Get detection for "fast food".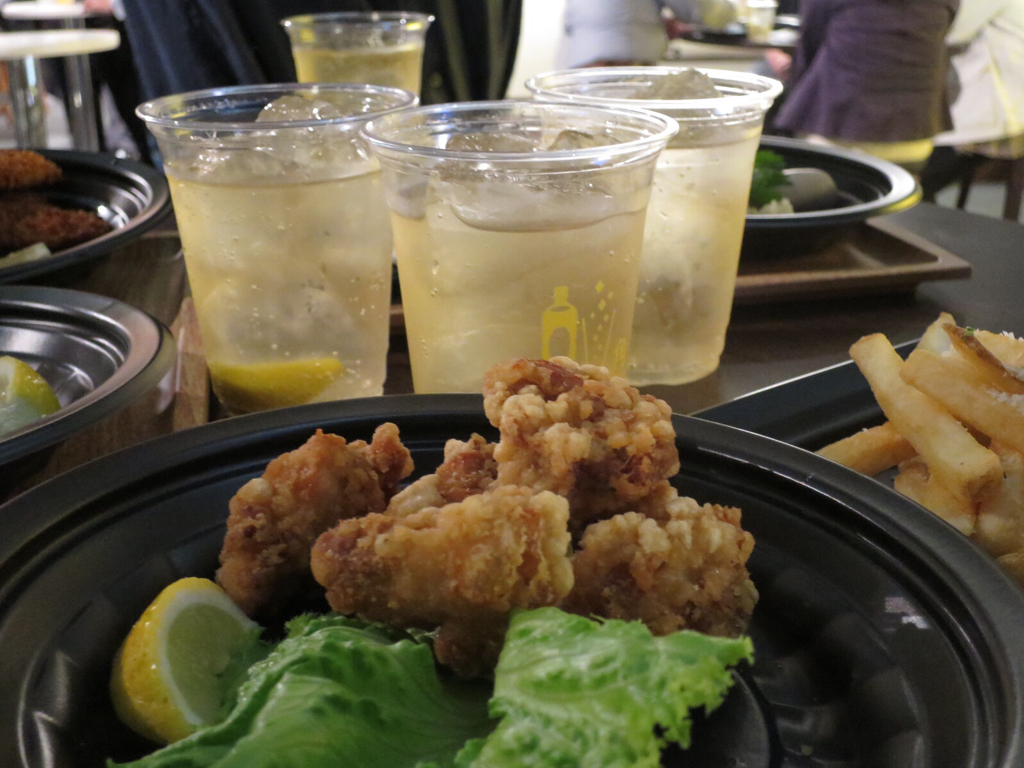
Detection: <box>127,612,475,767</box>.
